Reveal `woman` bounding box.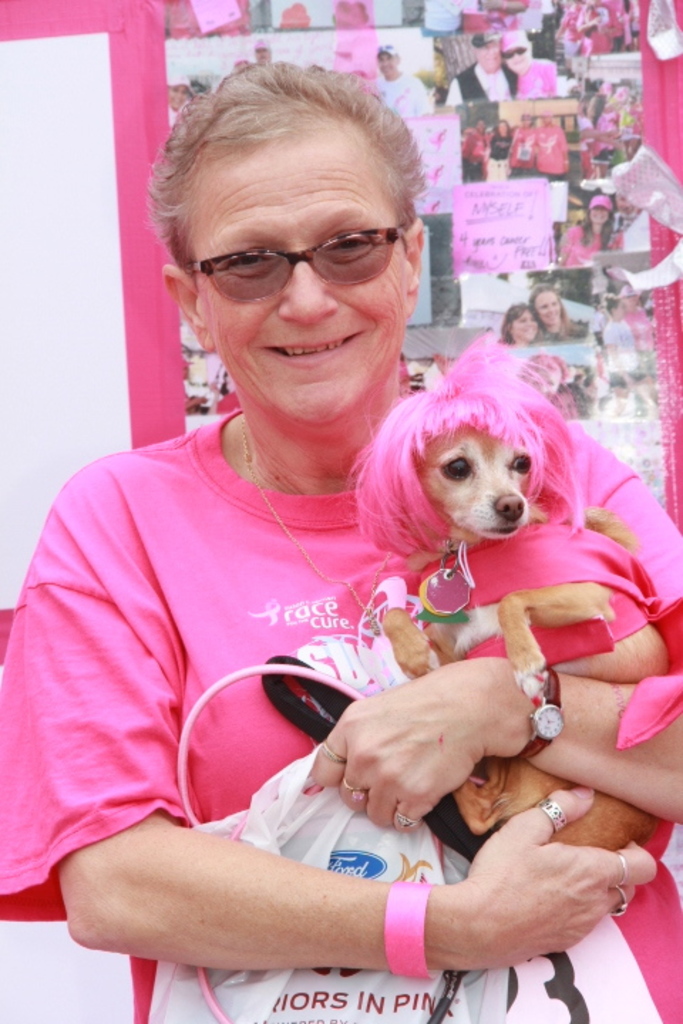
Revealed: <box>0,58,682,1023</box>.
